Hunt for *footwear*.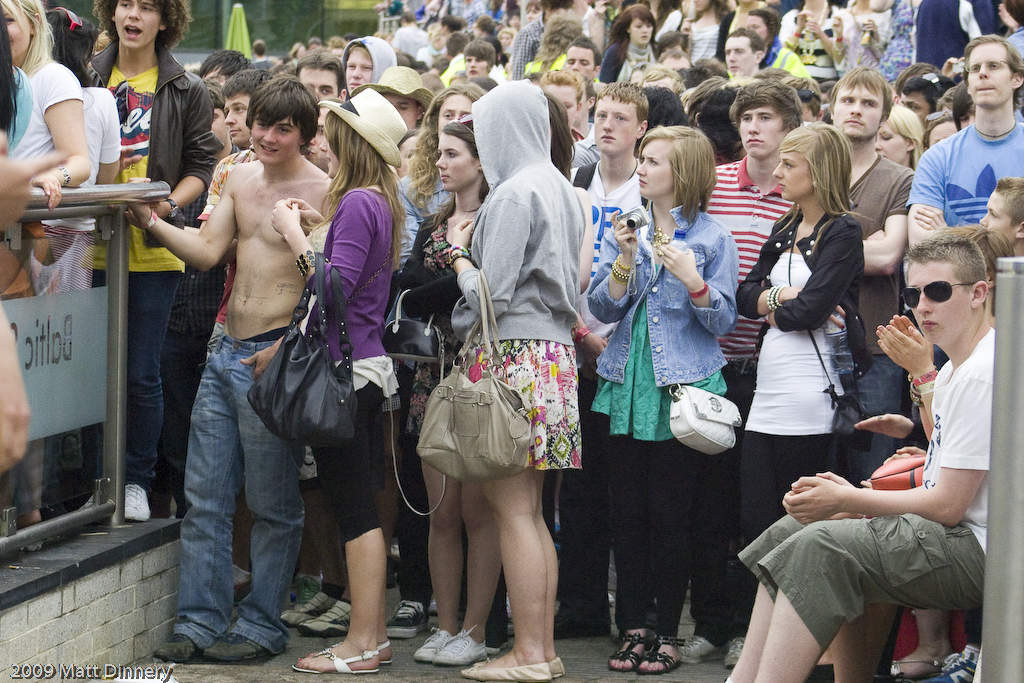
Hunted down at (x1=408, y1=626, x2=453, y2=661).
